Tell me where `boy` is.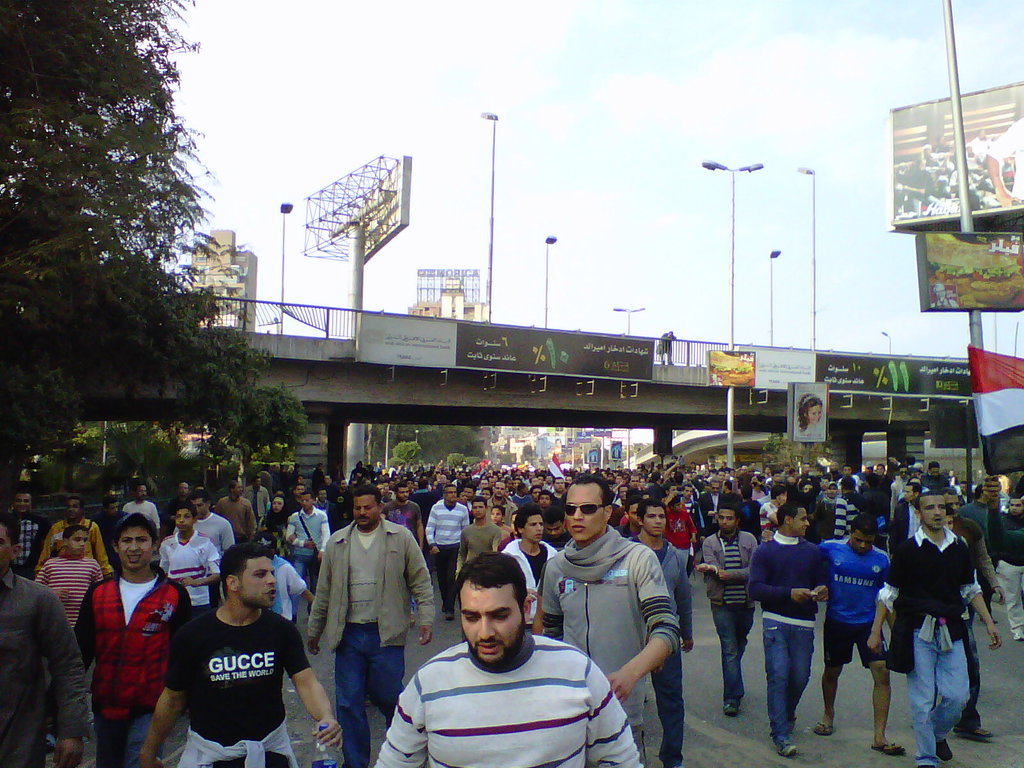
`boy` is at <region>36, 525, 102, 633</region>.
